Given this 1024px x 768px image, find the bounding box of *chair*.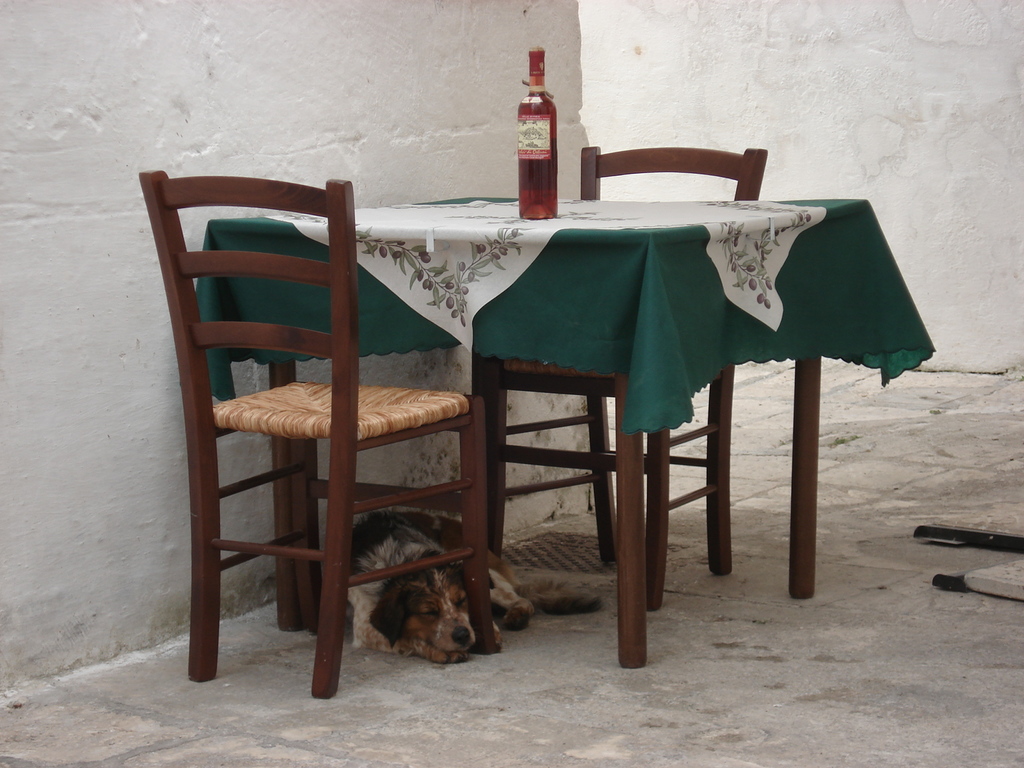
(152, 161, 499, 689).
